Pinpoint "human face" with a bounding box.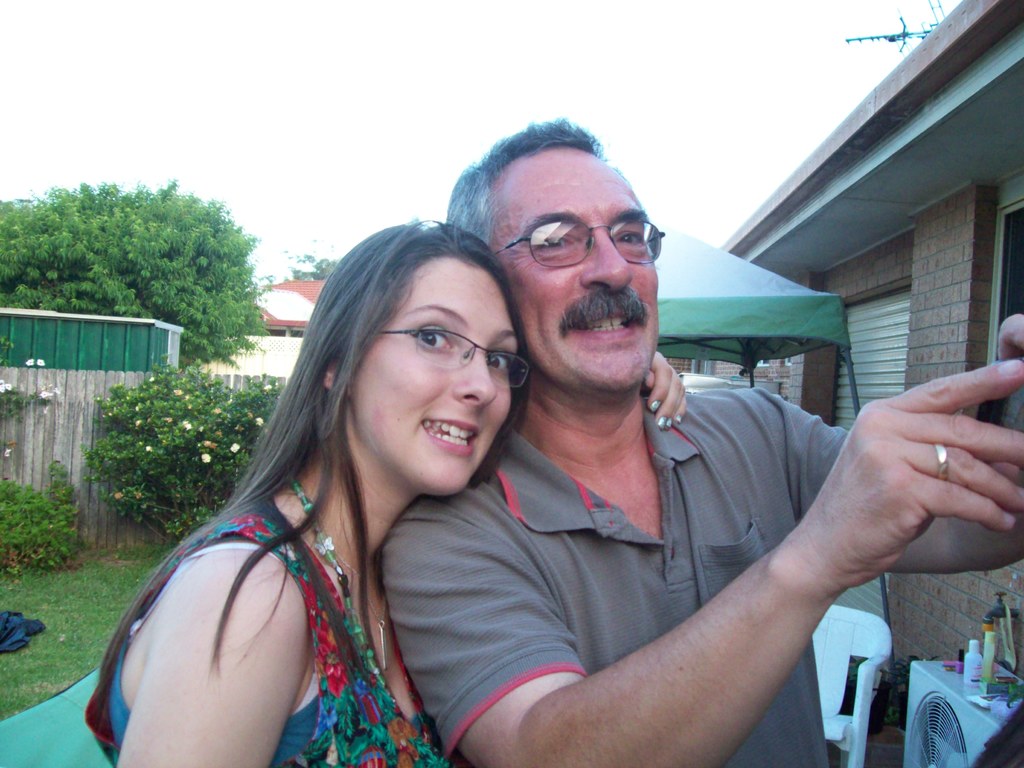
x1=495 y1=144 x2=661 y2=393.
